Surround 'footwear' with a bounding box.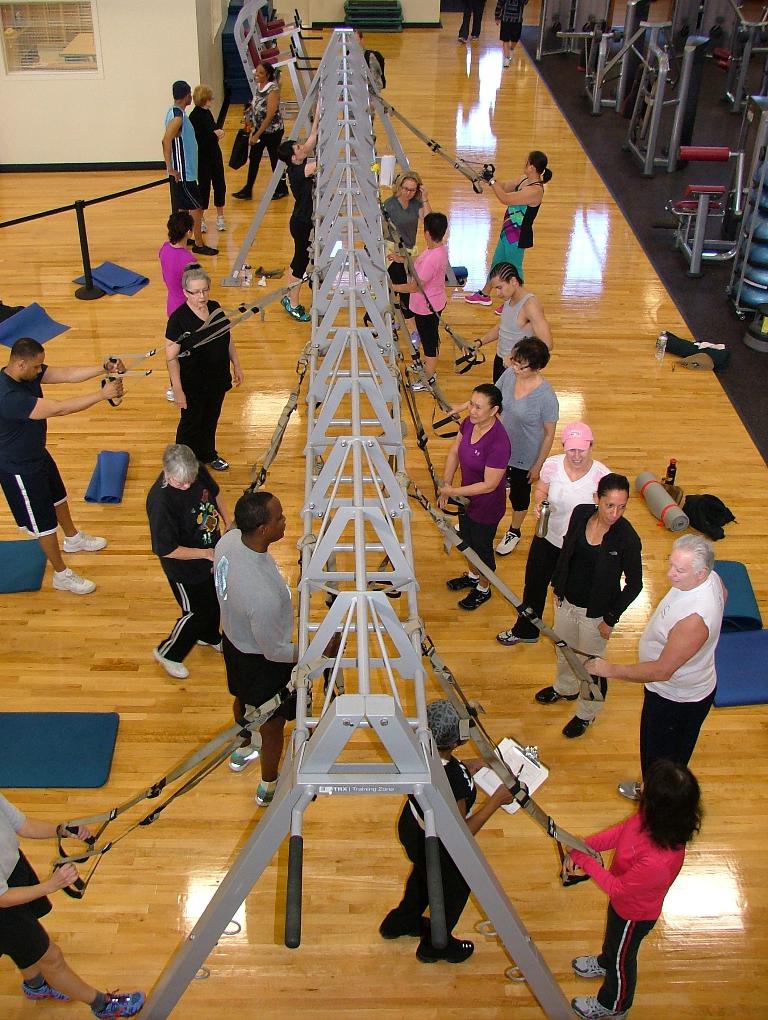
<bbox>612, 781, 646, 804</bbox>.
